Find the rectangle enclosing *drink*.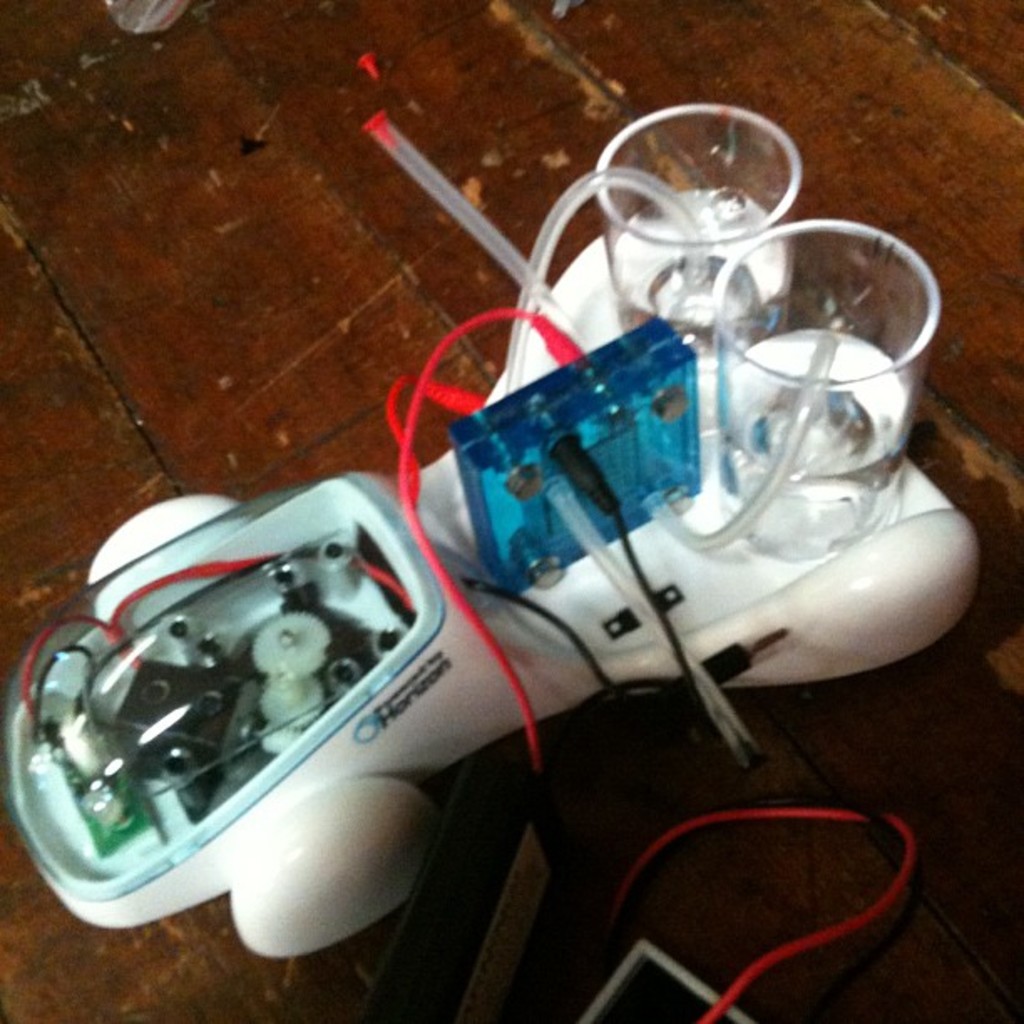
l=614, t=196, r=800, b=433.
